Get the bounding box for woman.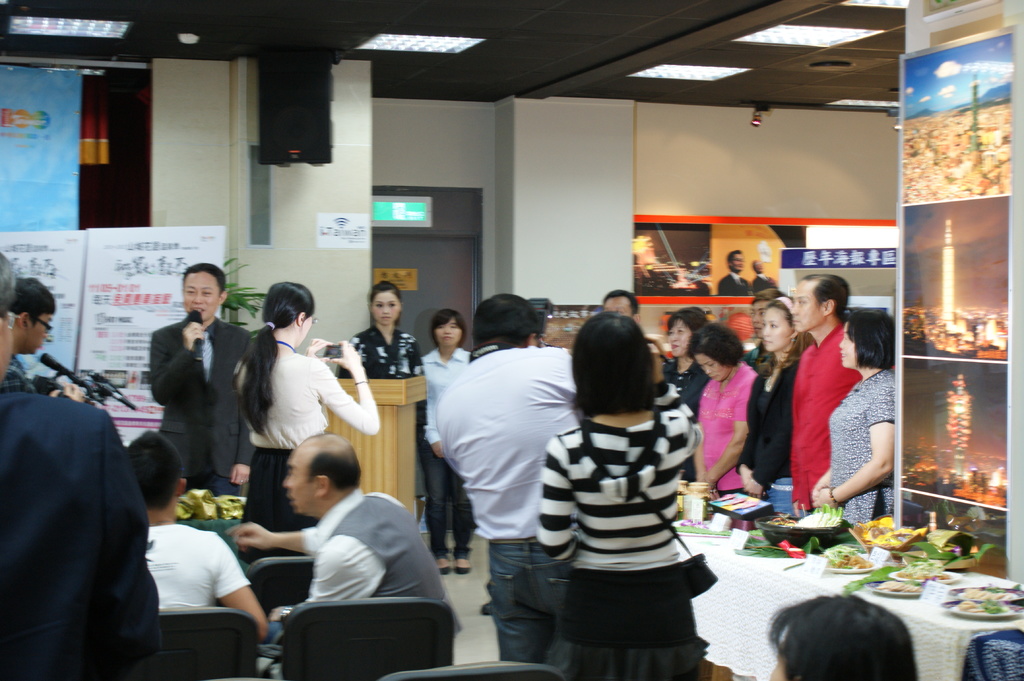
crop(815, 308, 933, 555).
